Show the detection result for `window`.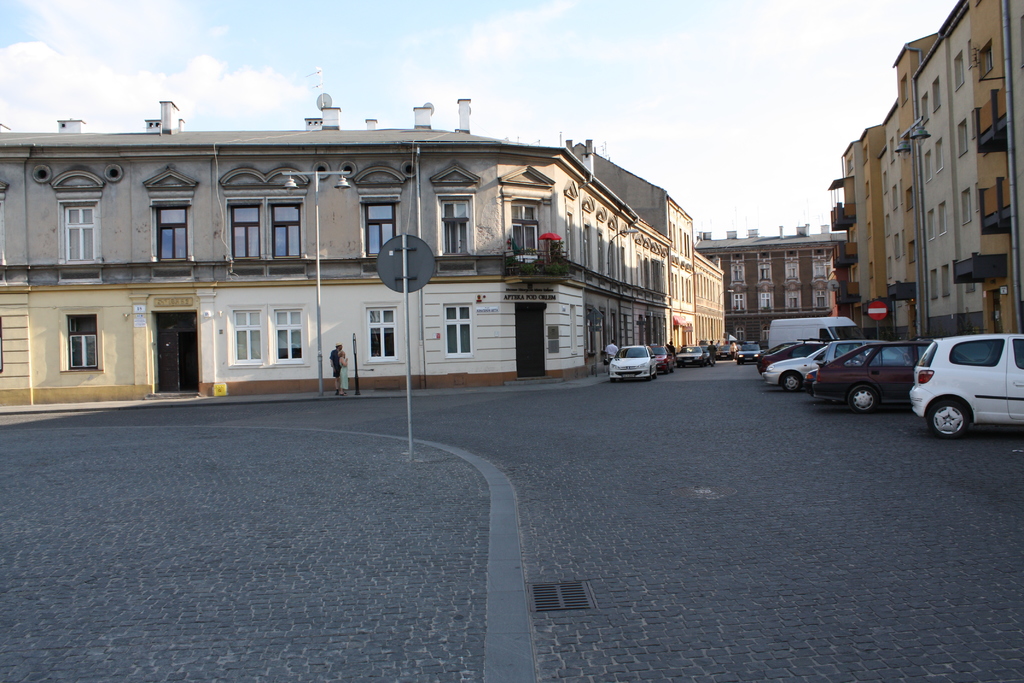
region(225, 197, 262, 258).
